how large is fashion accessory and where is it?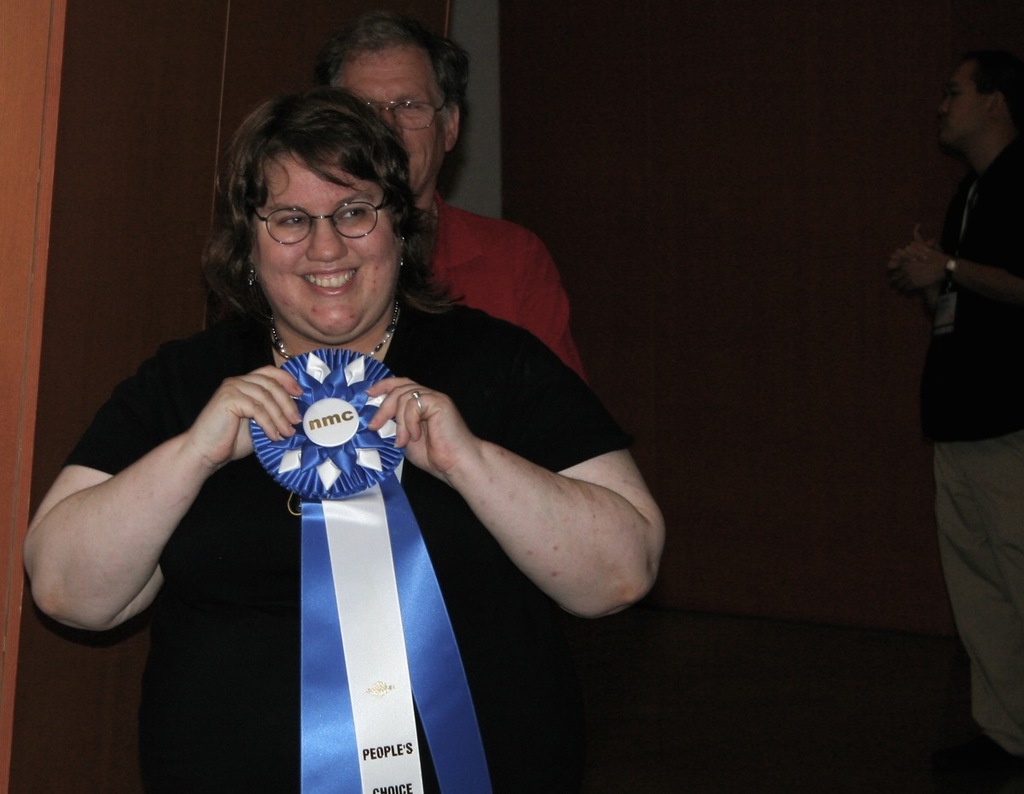
Bounding box: l=271, t=303, r=400, b=358.
